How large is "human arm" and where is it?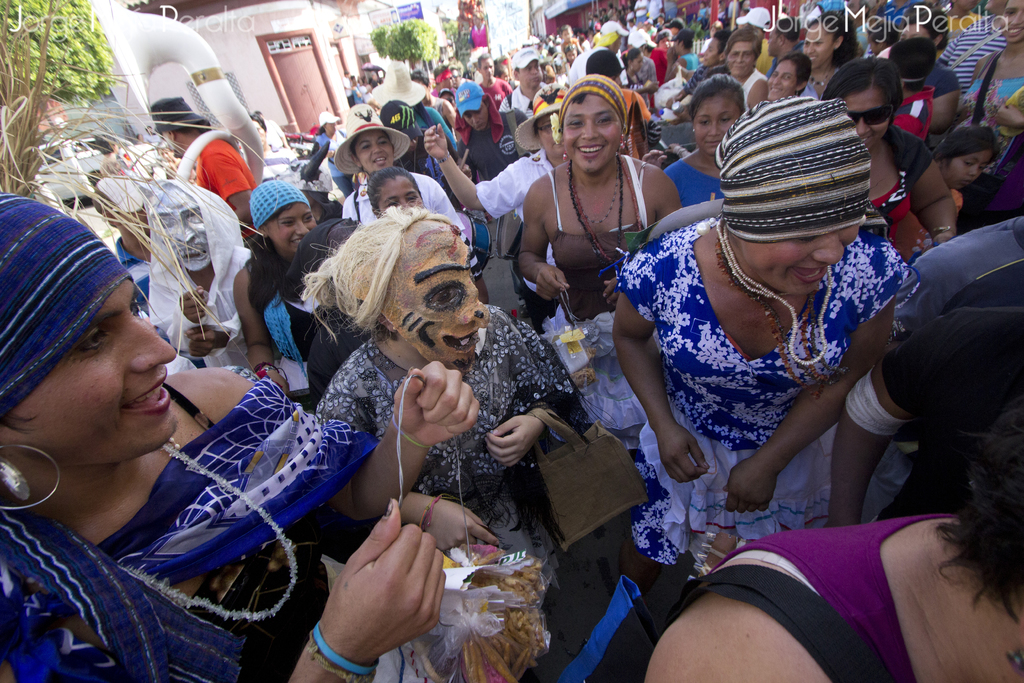
Bounding box: [610,283,708,481].
